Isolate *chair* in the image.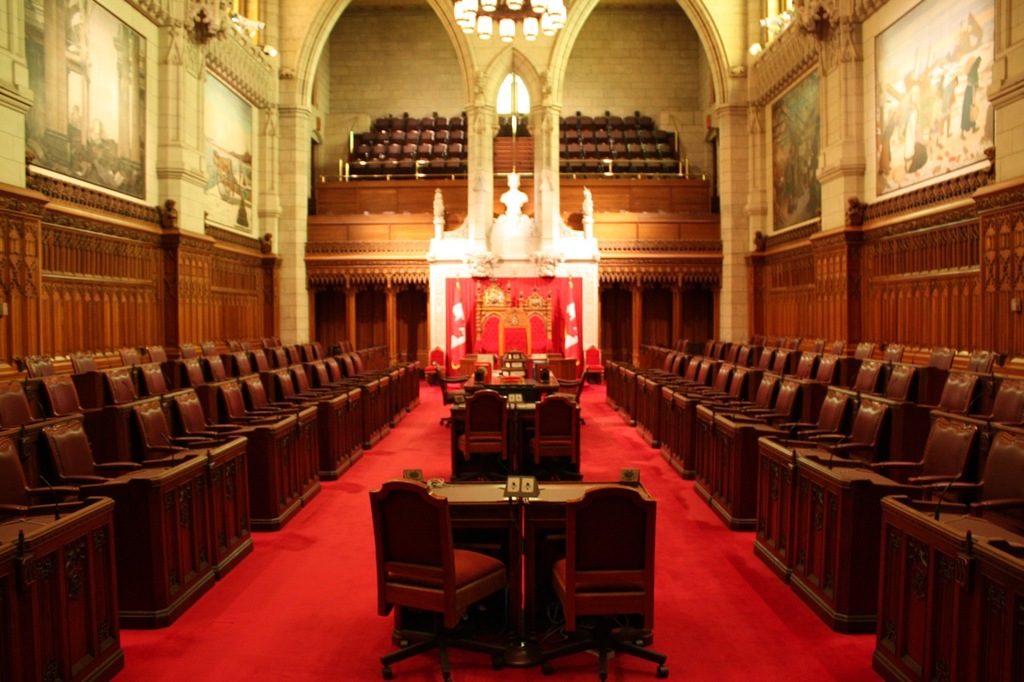
Isolated region: bbox(453, 390, 512, 476).
